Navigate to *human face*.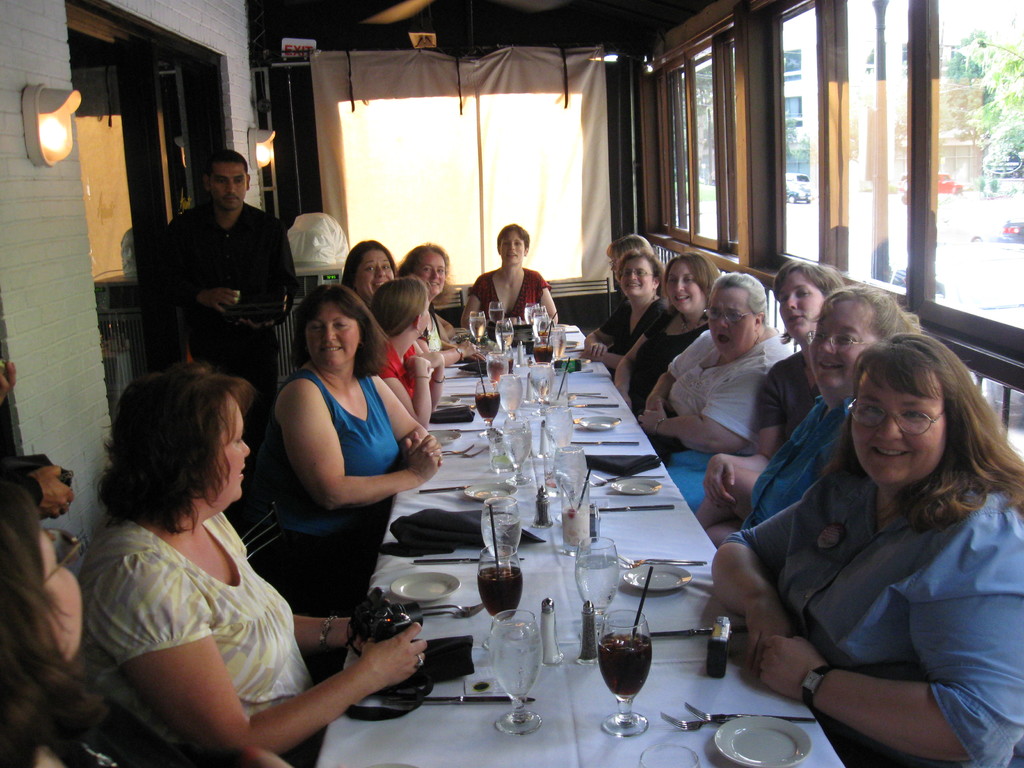
Navigation target: BBox(350, 245, 395, 301).
